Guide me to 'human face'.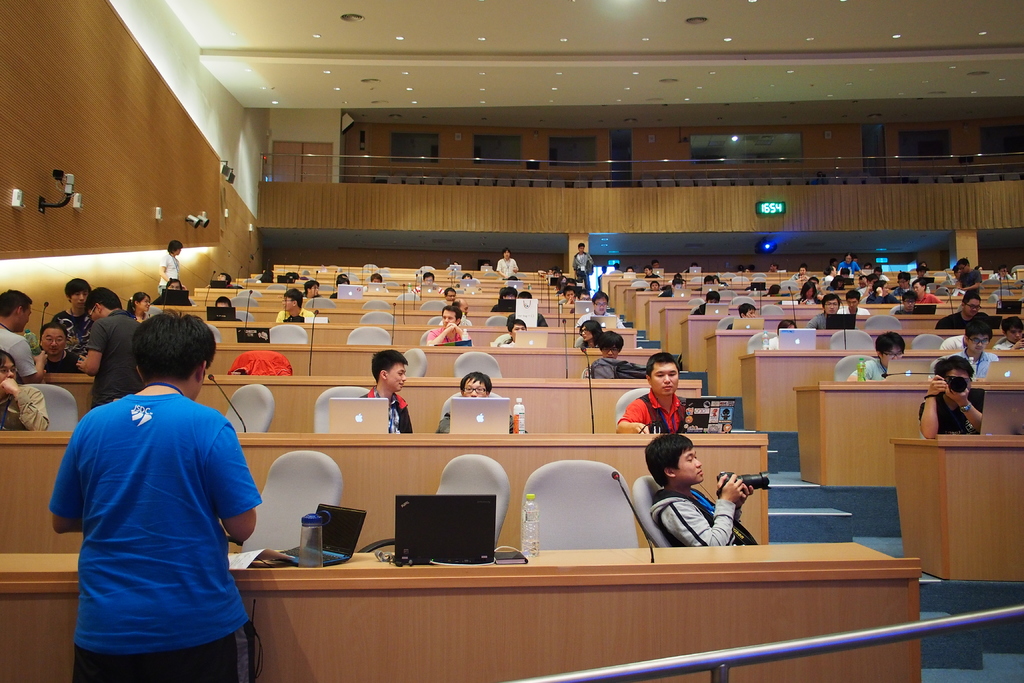
Guidance: [x1=40, y1=326, x2=66, y2=357].
